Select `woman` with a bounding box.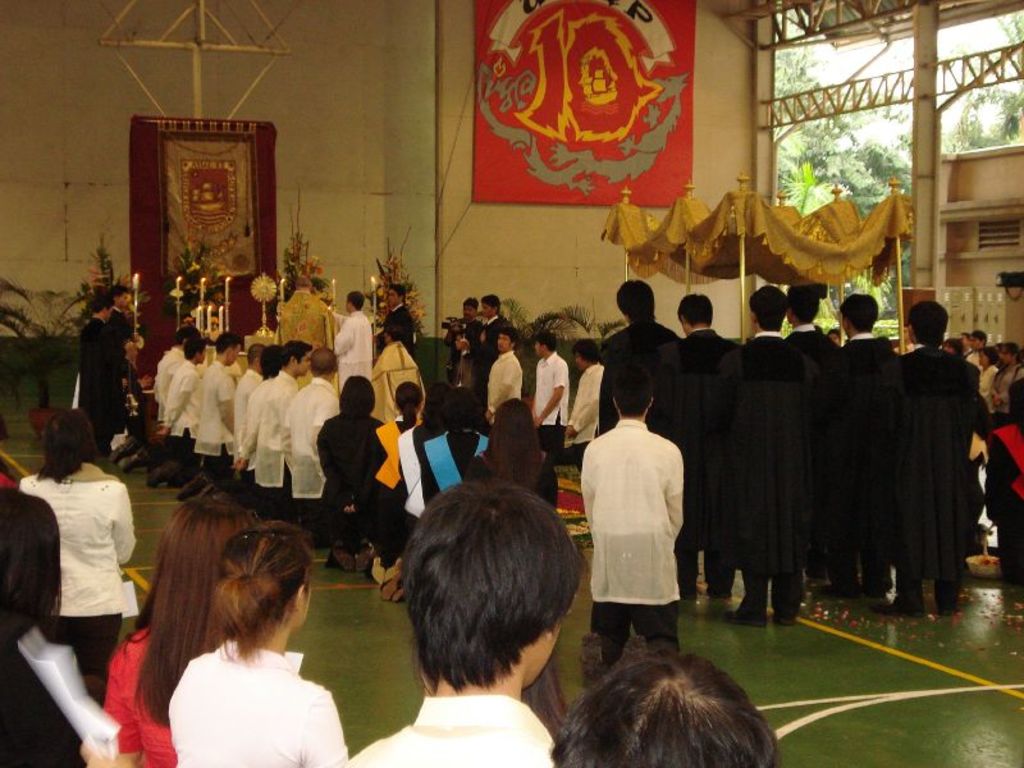
367, 380, 449, 588.
